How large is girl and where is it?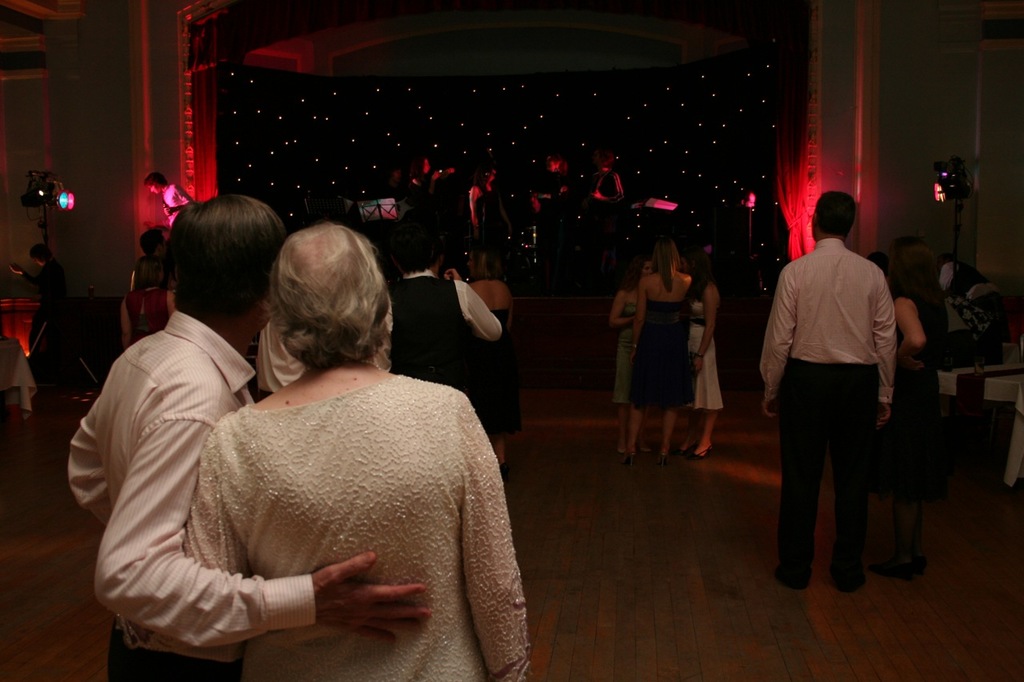
Bounding box: x1=127 y1=237 x2=543 y2=681.
